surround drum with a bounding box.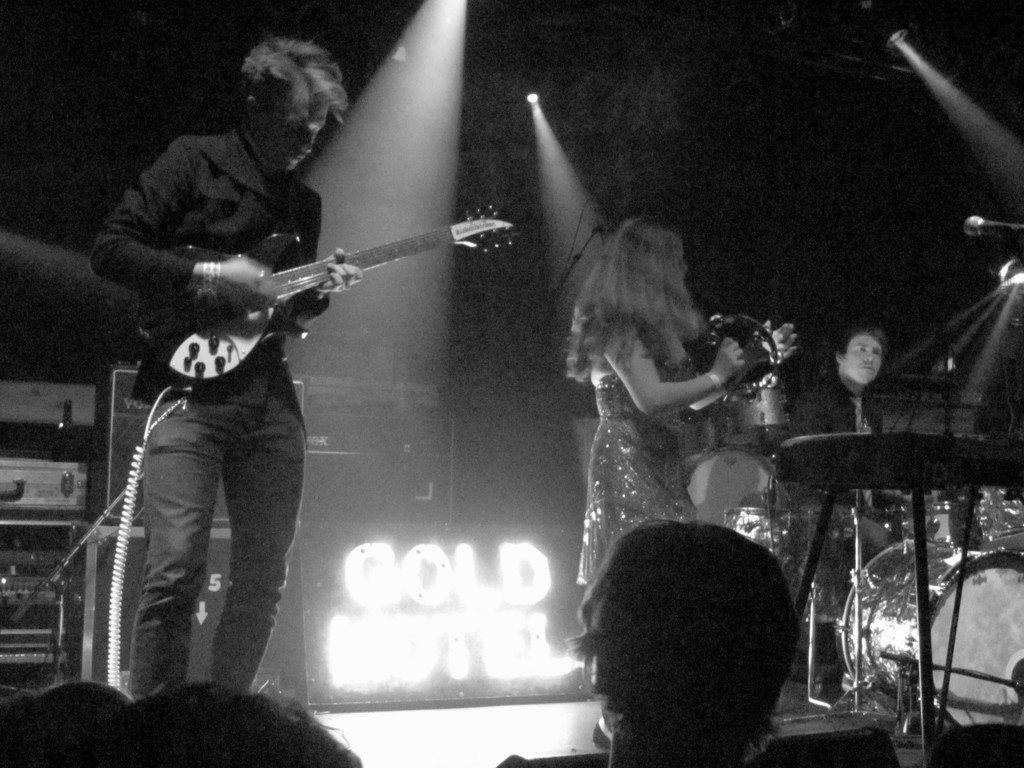
(881,503,967,541).
